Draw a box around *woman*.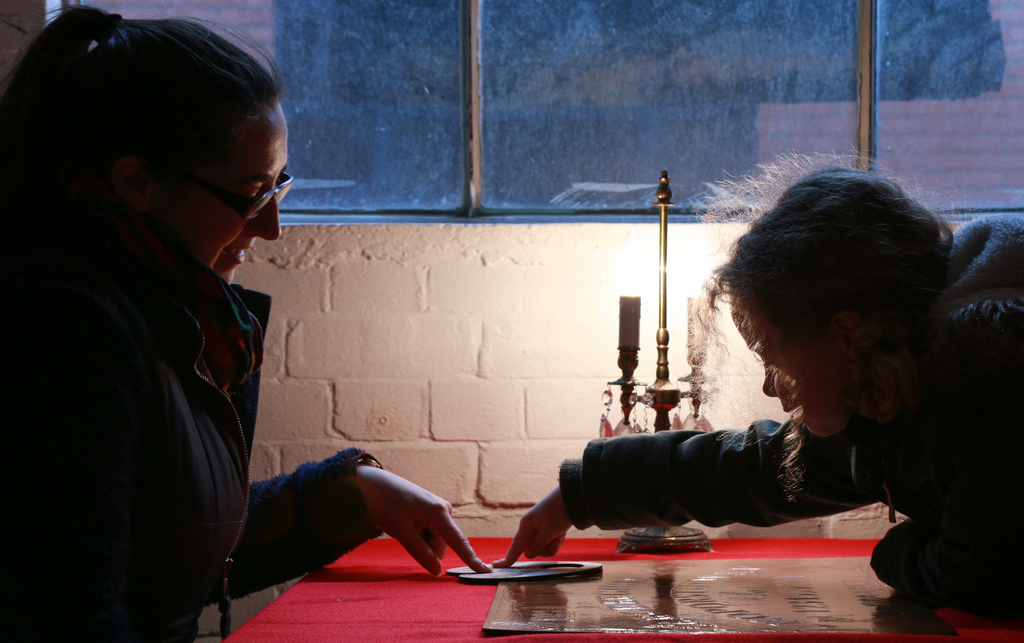
{"x1": 474, "y1": 160, "x2": 1009, "y2": 596}.
